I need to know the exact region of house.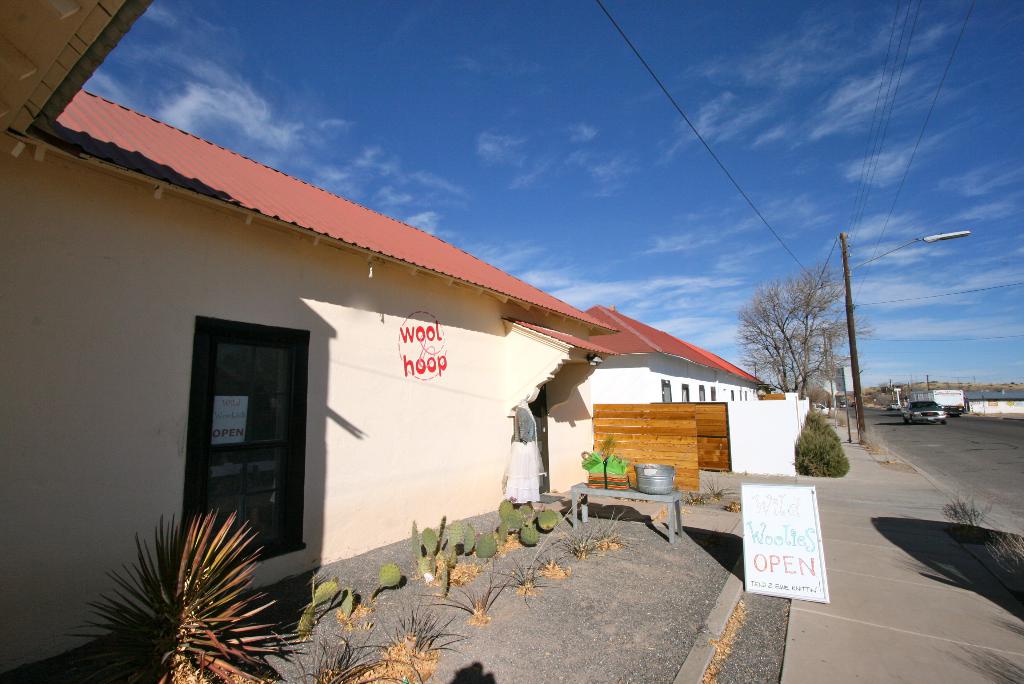
Region: bbox=[578, 307, 763, 413].
